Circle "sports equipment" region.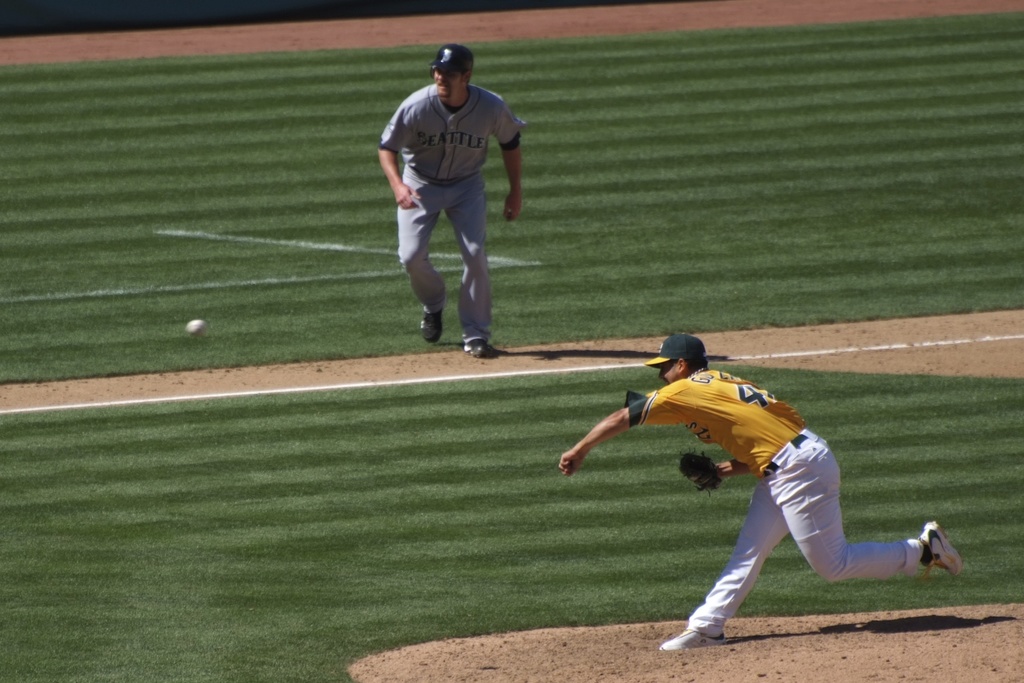
Region: (left=917, top=521, right=962, bottom=583).
